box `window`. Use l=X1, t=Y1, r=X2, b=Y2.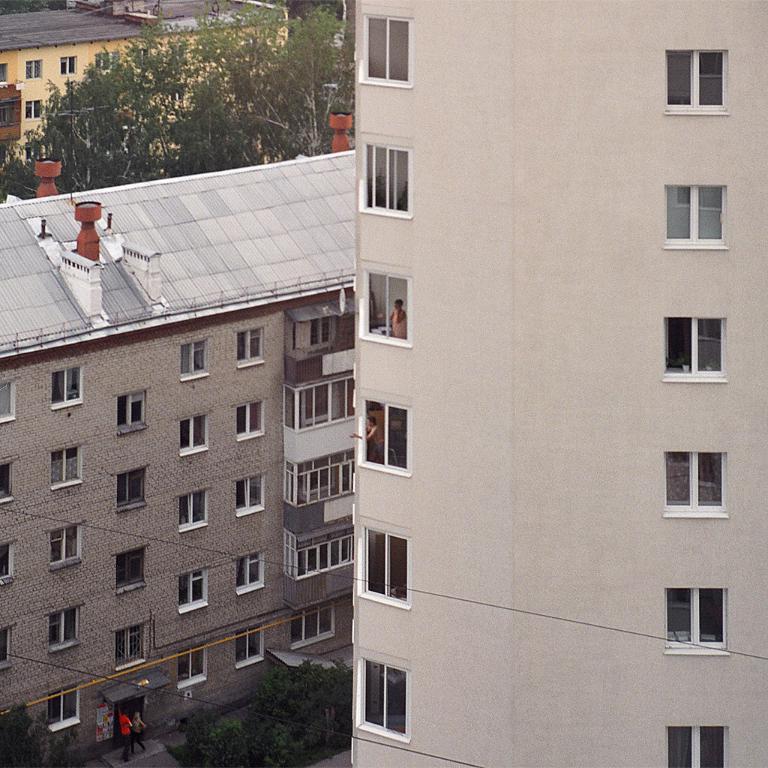
l=25, t=95, r=44, b=129.
